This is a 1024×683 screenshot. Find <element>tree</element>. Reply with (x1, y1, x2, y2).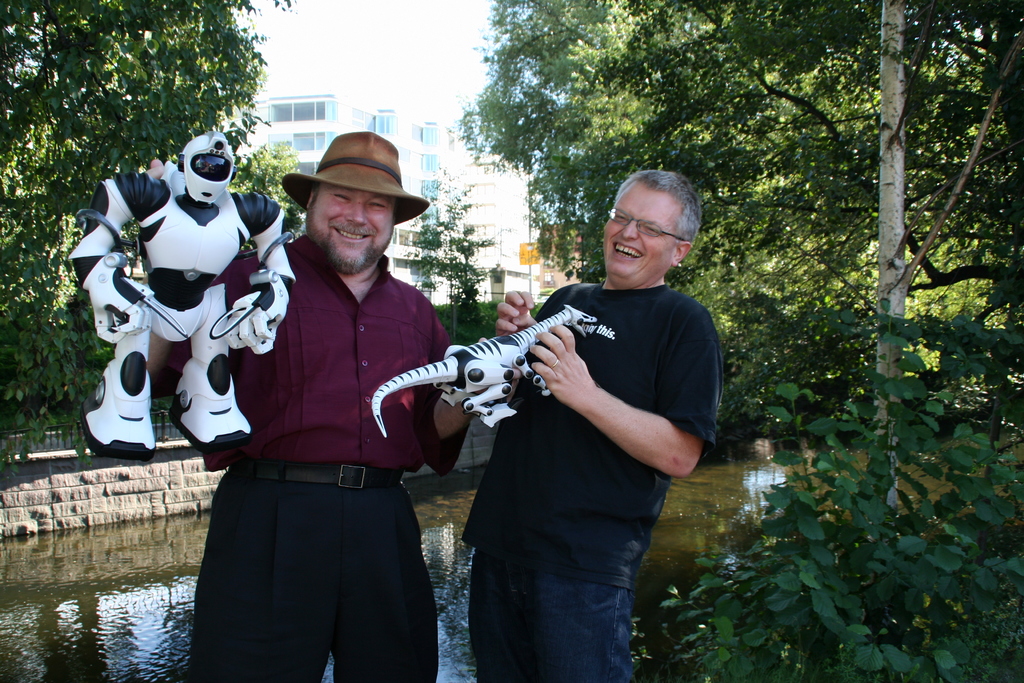
(410, 171, 494, 343).
